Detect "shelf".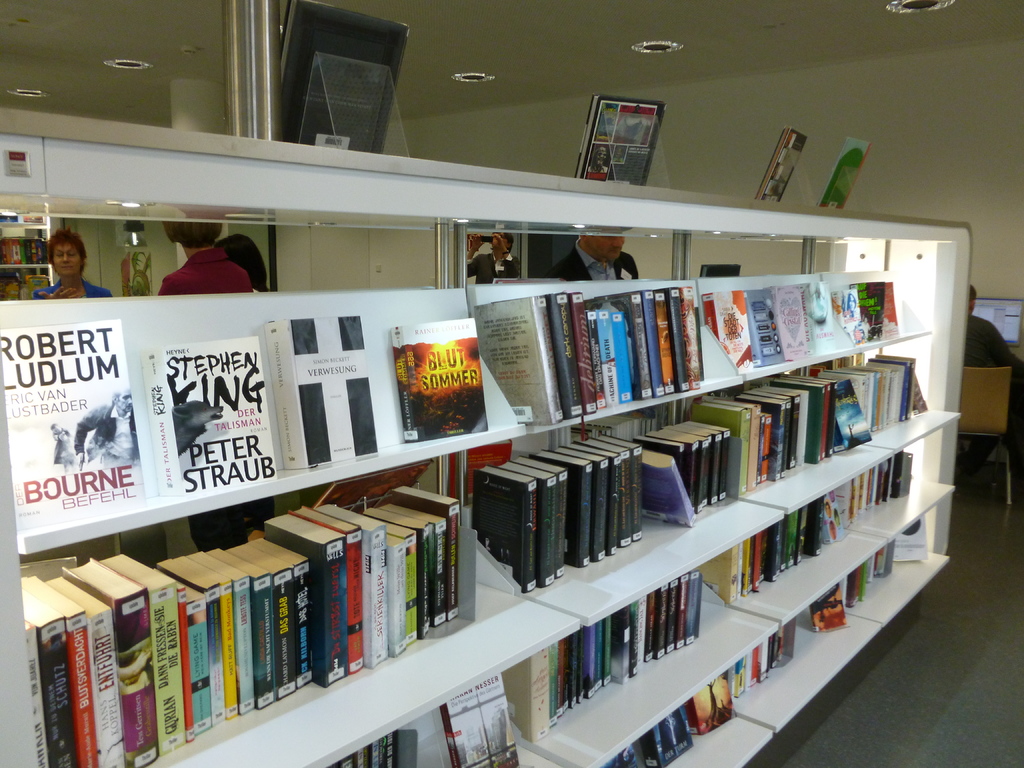
Detected at locate(611, 497, 946, 767).
